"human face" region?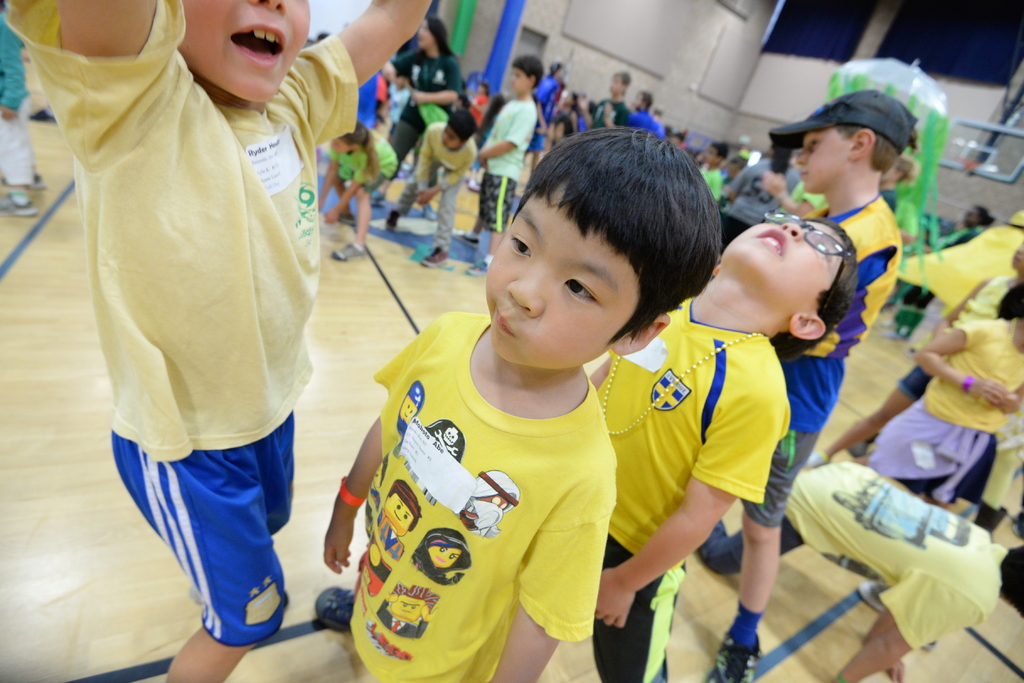
(486,178,641,367)
